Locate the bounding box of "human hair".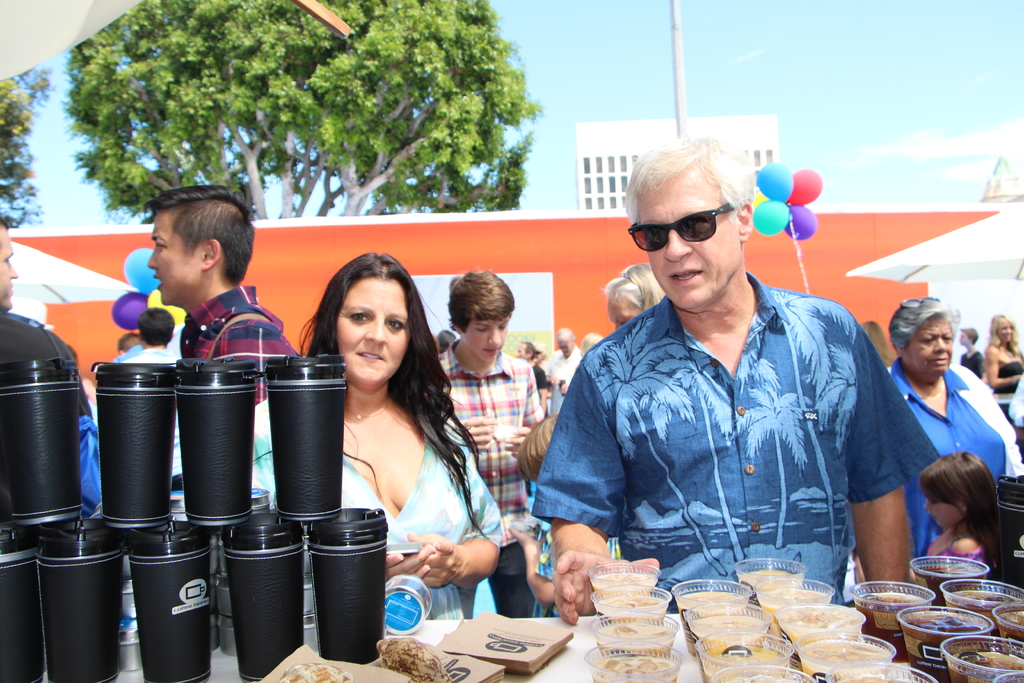
Bounding box: x1=580, y1=332, x2=602, y2=357.
